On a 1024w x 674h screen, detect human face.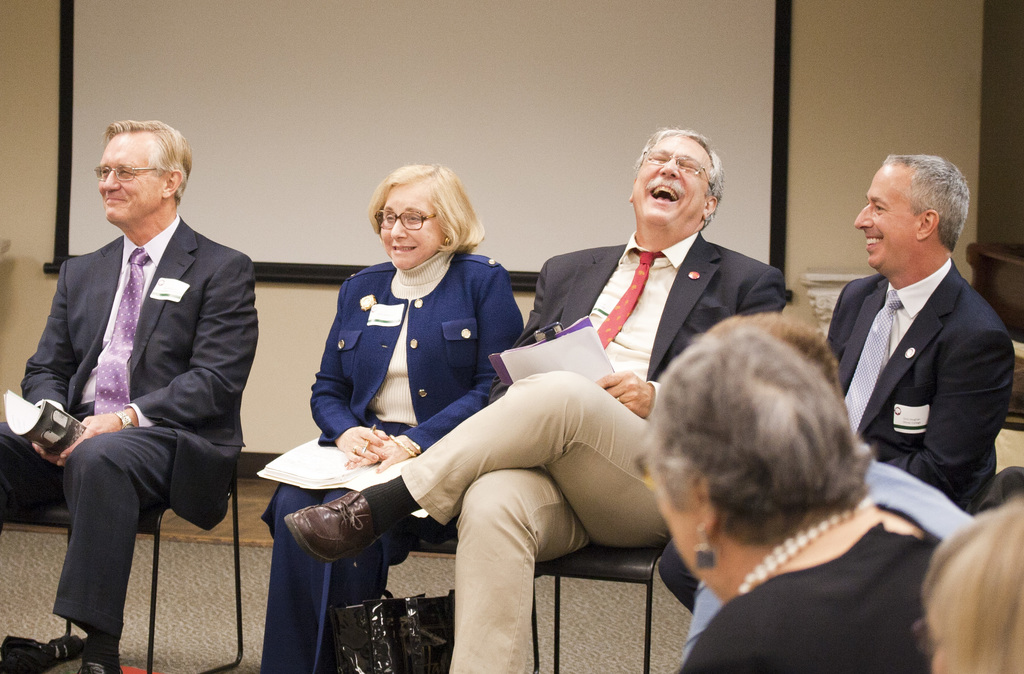
BBox(94, 140, 166, 227).
